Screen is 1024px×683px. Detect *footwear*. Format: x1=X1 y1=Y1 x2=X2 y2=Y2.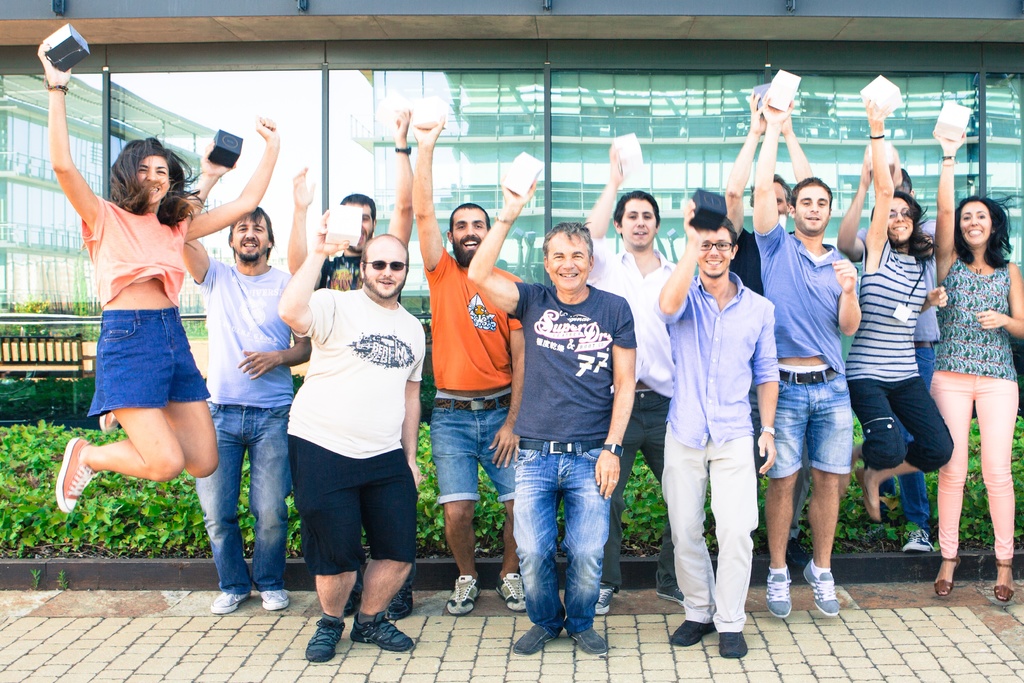
x1=54 y1=438 x2=97 y2=514.
